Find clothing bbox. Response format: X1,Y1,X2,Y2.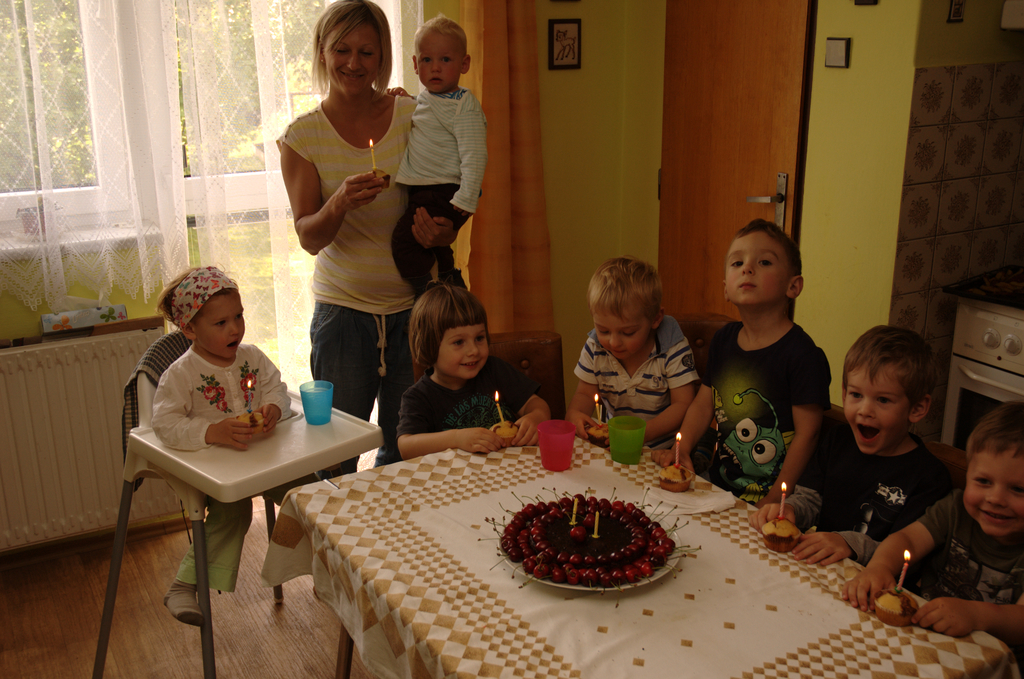
147,345,285,603.
